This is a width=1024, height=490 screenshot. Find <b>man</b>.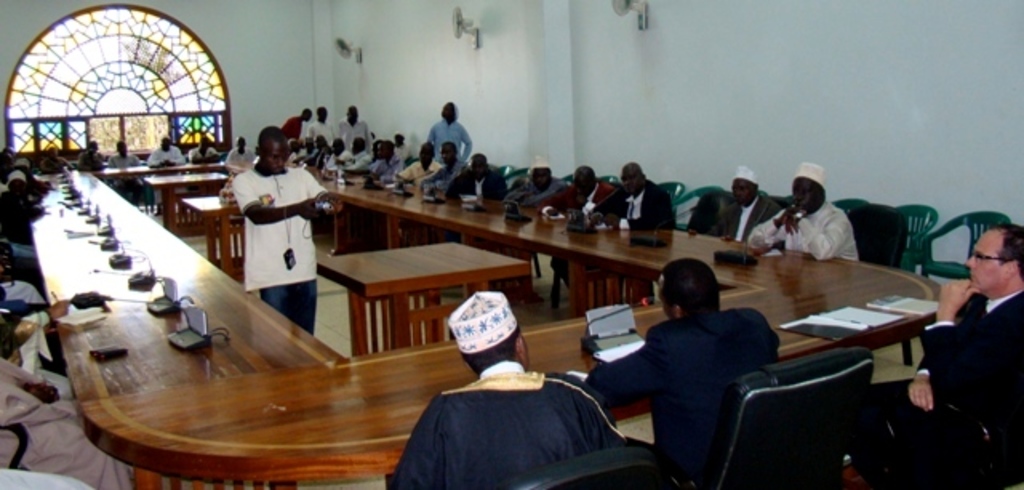
Bounding box: 384:288:638:488.
